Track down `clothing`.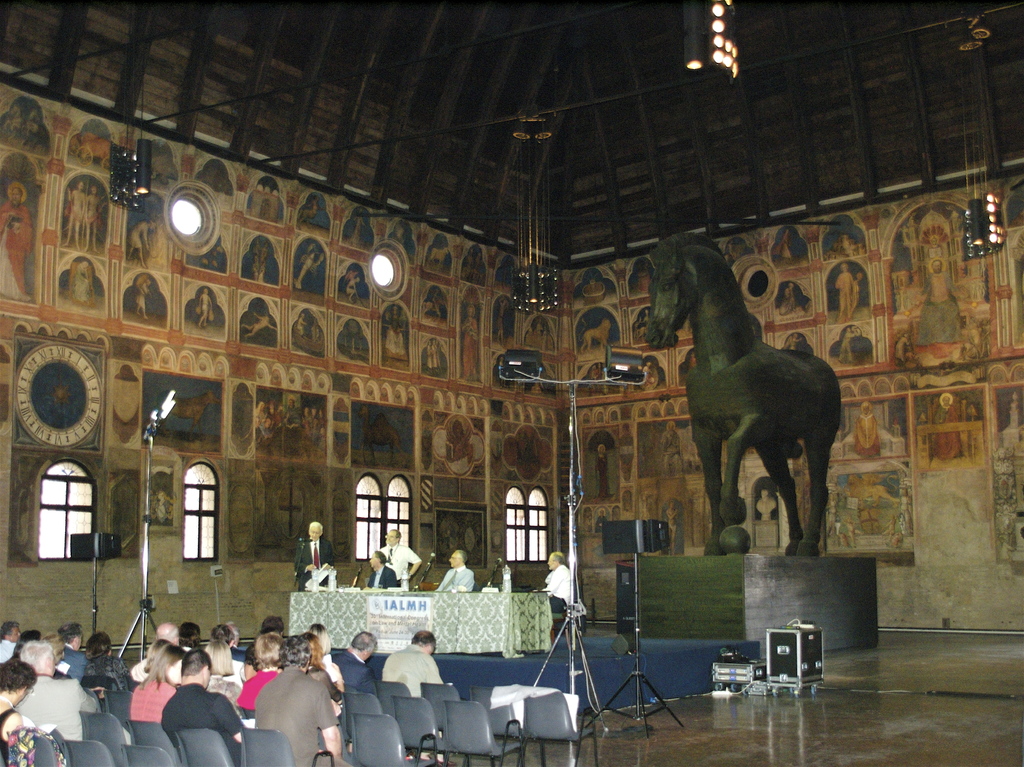
Tracked to <box>0,200,36,300</box>.
